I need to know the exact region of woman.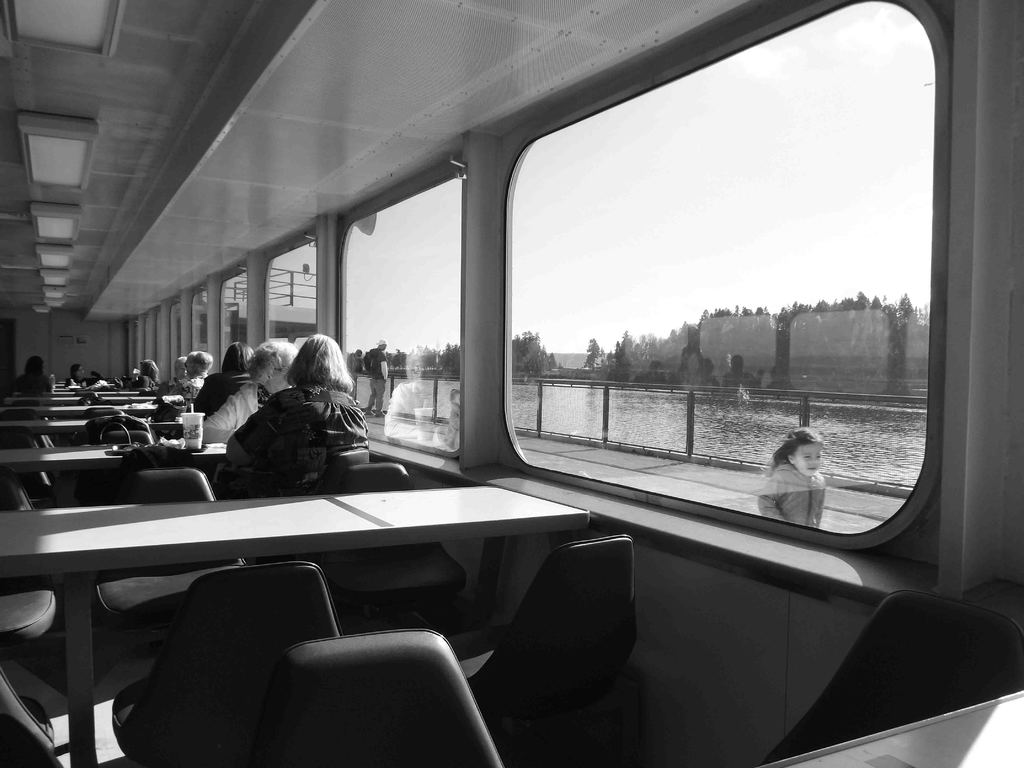
Region: BBox(200, 342, 307, 448).
